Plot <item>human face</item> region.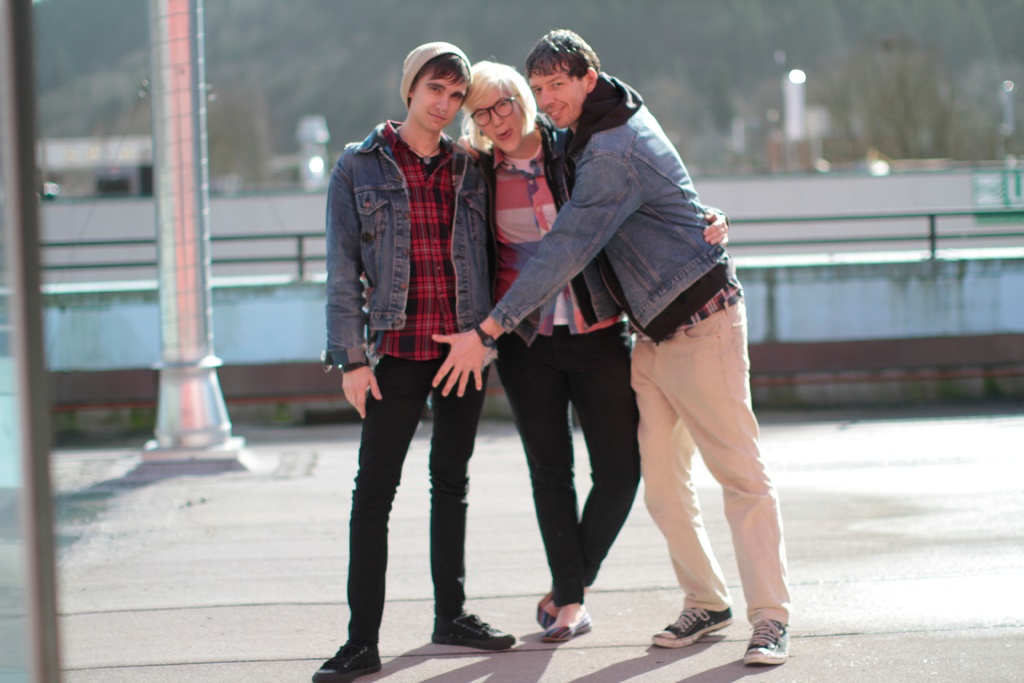
Plotted at bbox(414, 72, 468, 133).
